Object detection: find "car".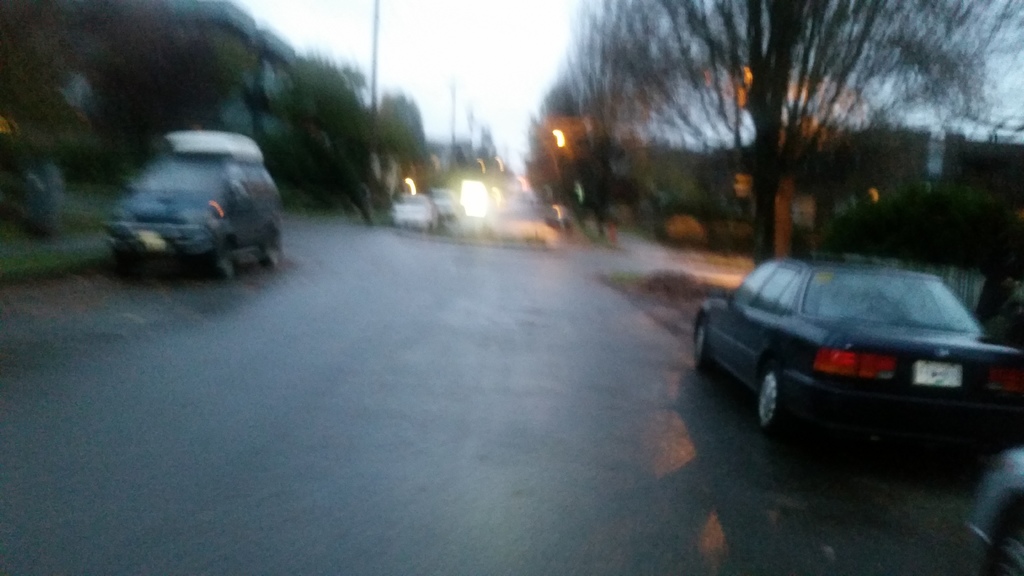
966, 445, 1023, 575.
